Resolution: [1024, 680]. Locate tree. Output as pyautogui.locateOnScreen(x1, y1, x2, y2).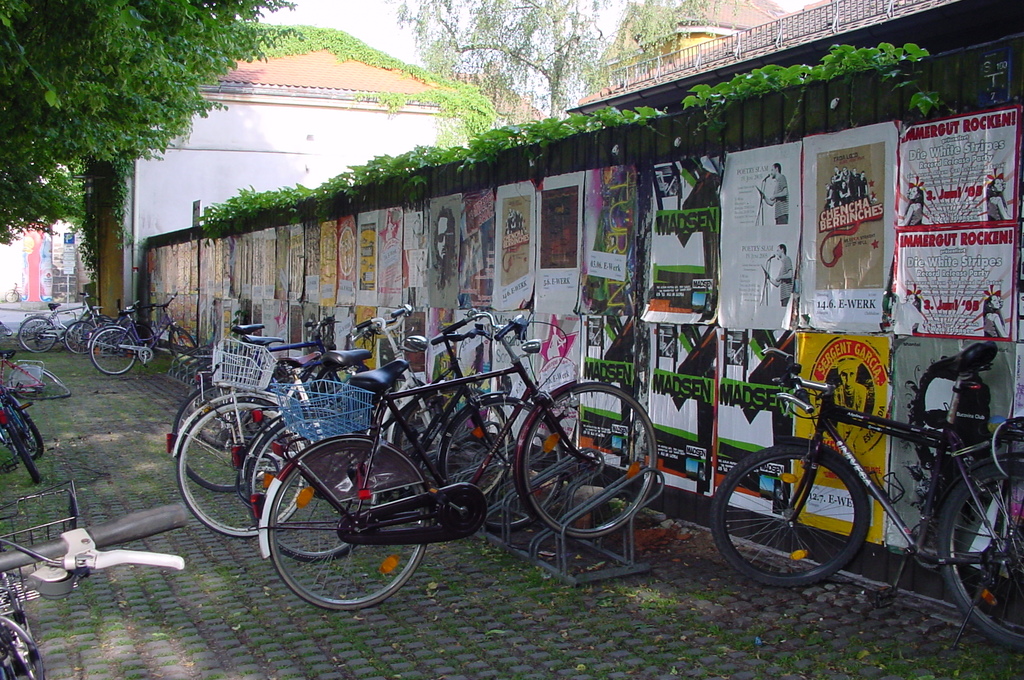
pyautogui.locateOnScreen(0, 0, 294, 245).
